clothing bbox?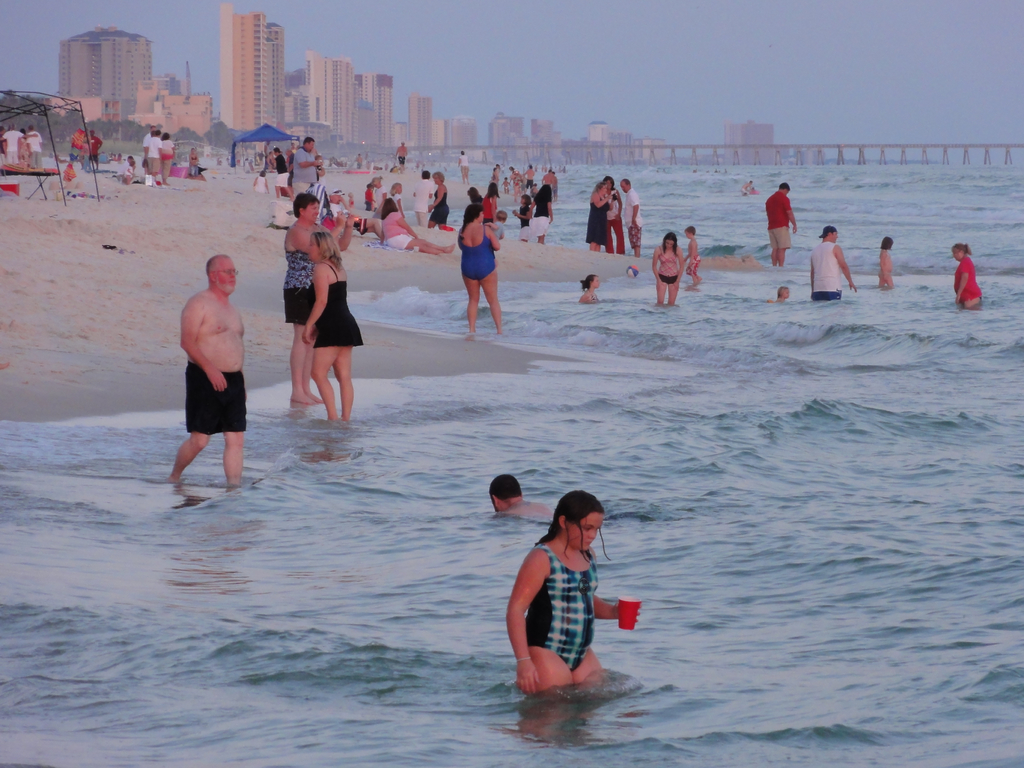
locate(521, 209, 532, 241)
